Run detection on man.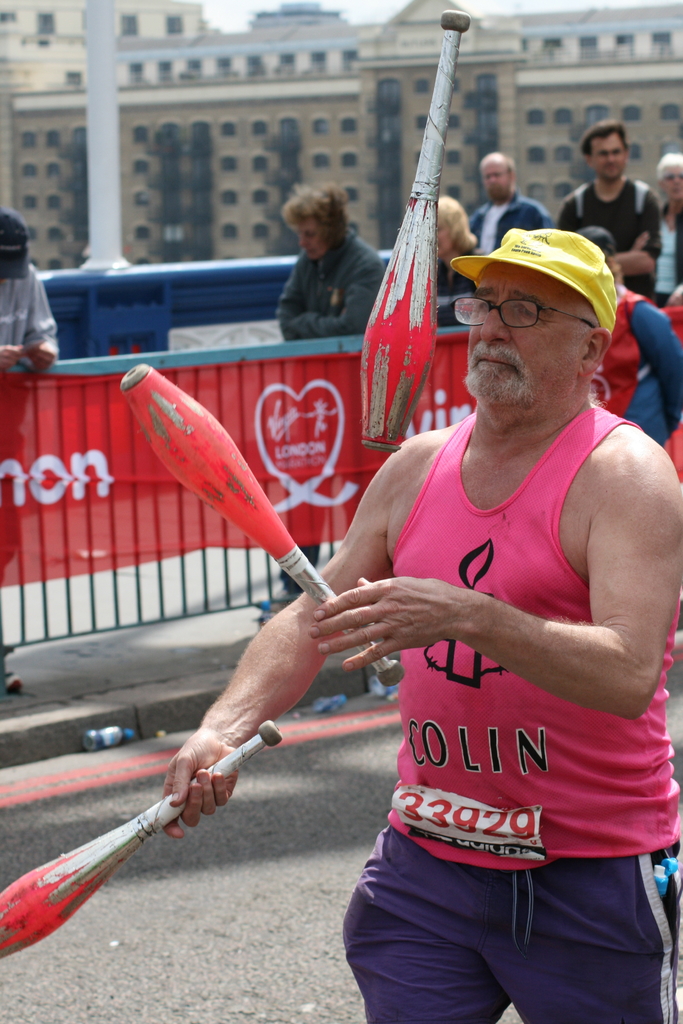
Result: crop(621, 154, 682, 303).
